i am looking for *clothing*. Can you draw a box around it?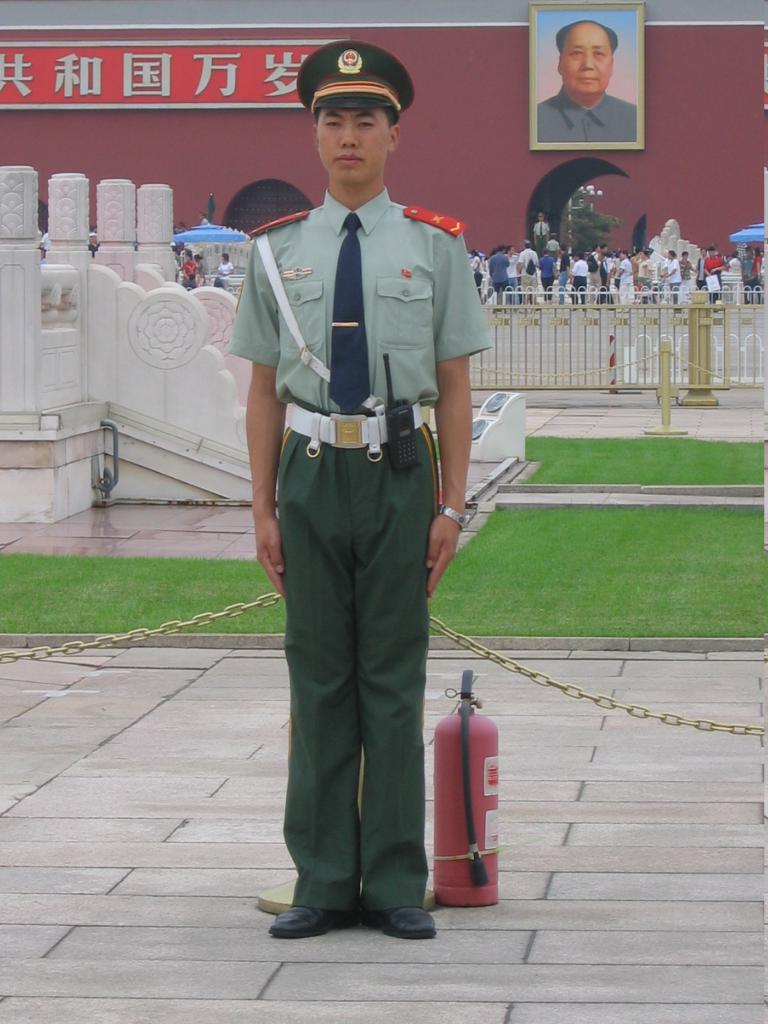
Sure, the bounding box is (x1=579, y1=254, x2=602, y2=310).
